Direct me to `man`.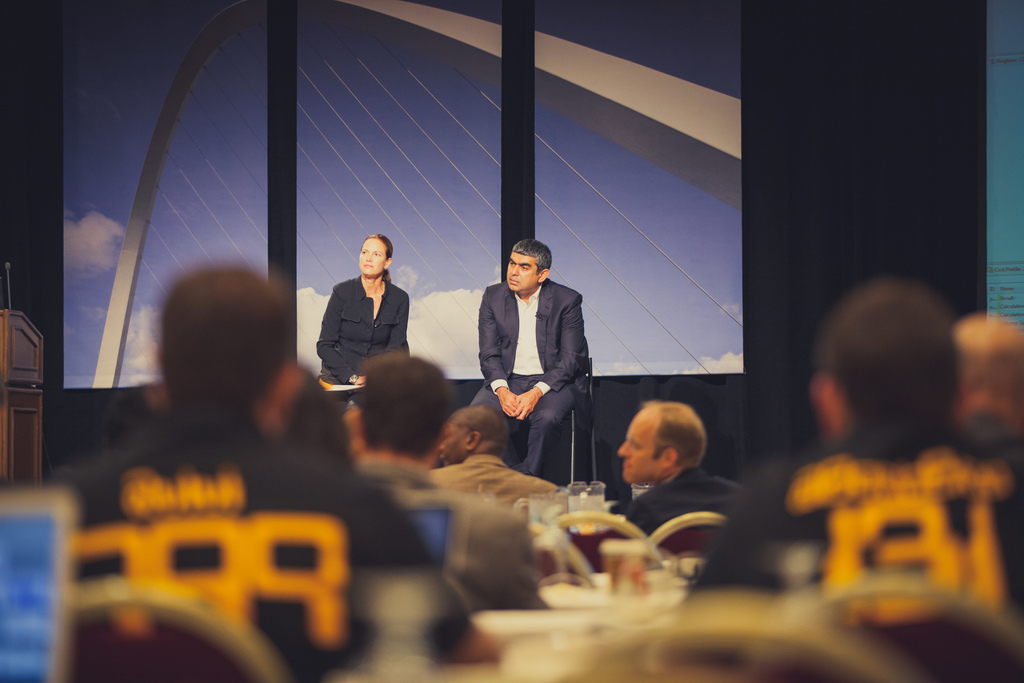
Direction: box=[37, 262, 465, 682].
